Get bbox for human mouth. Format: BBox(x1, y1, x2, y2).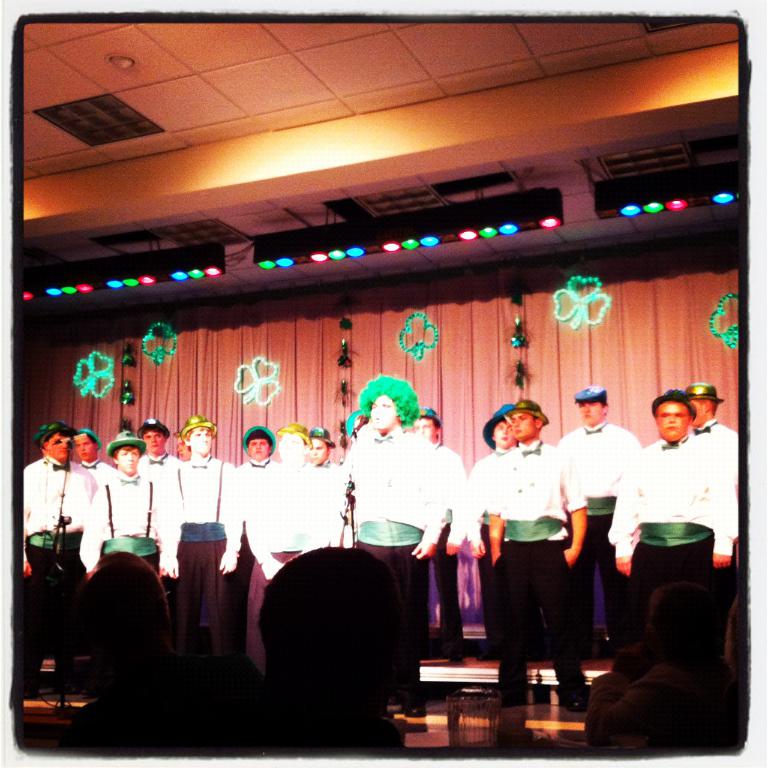
BBox(501, 436, 509, 441).
